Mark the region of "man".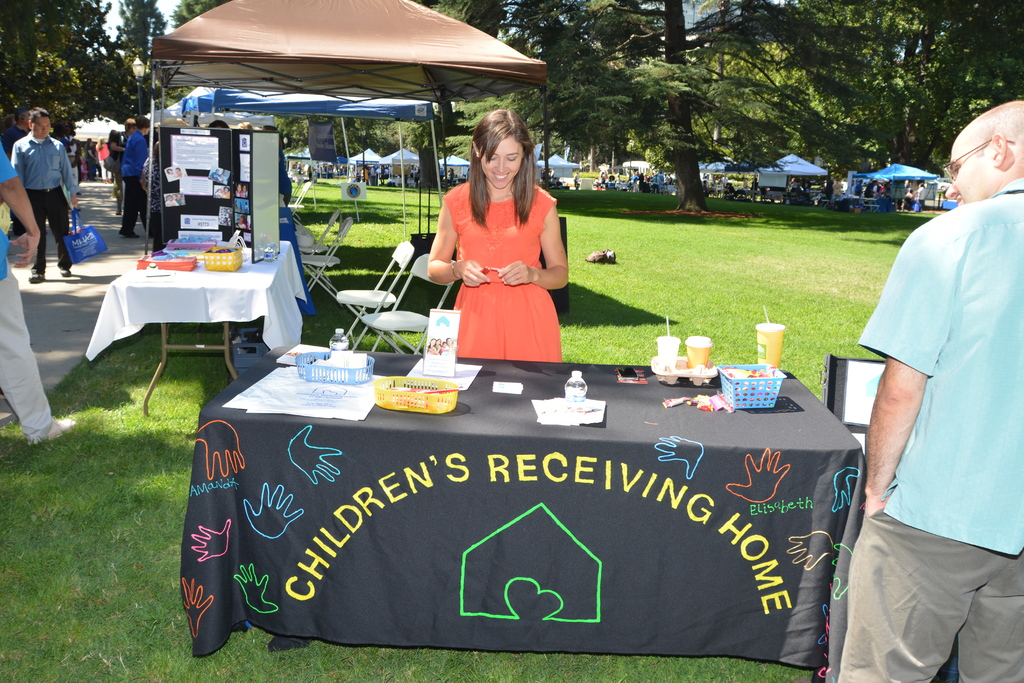
Region: rect(6, 105, 33, 153).
